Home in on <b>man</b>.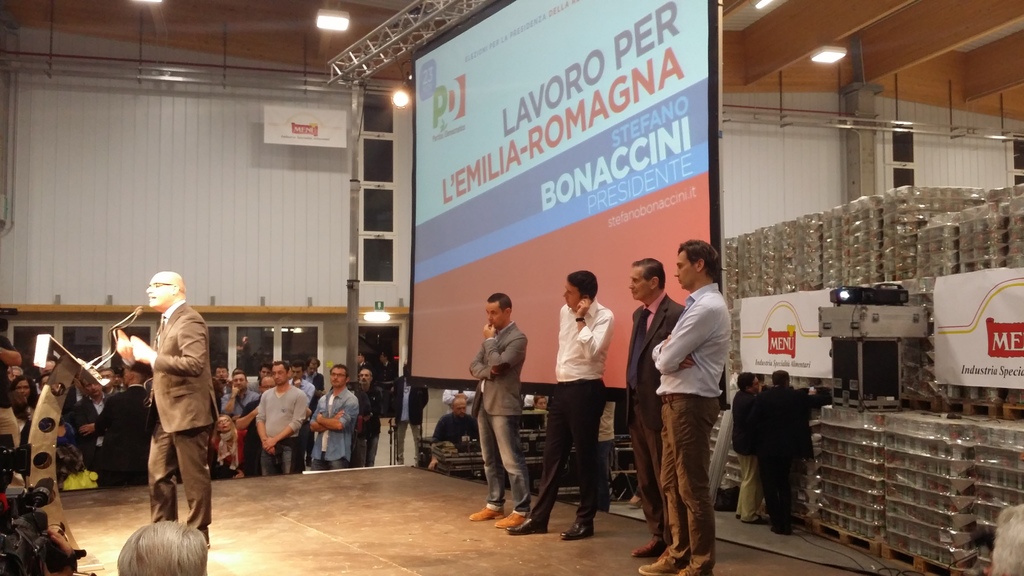
Homed in at x1=637, y1=237, x2=732, y2=575.
